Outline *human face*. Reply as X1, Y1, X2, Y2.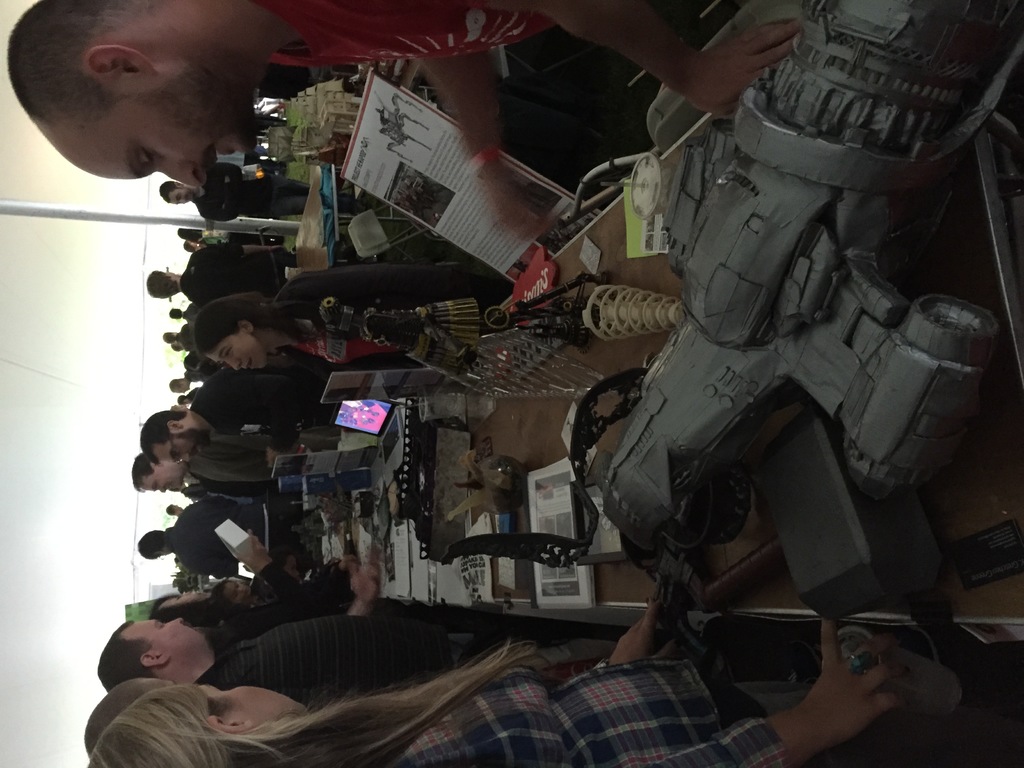
225, 585, 252, 605.
